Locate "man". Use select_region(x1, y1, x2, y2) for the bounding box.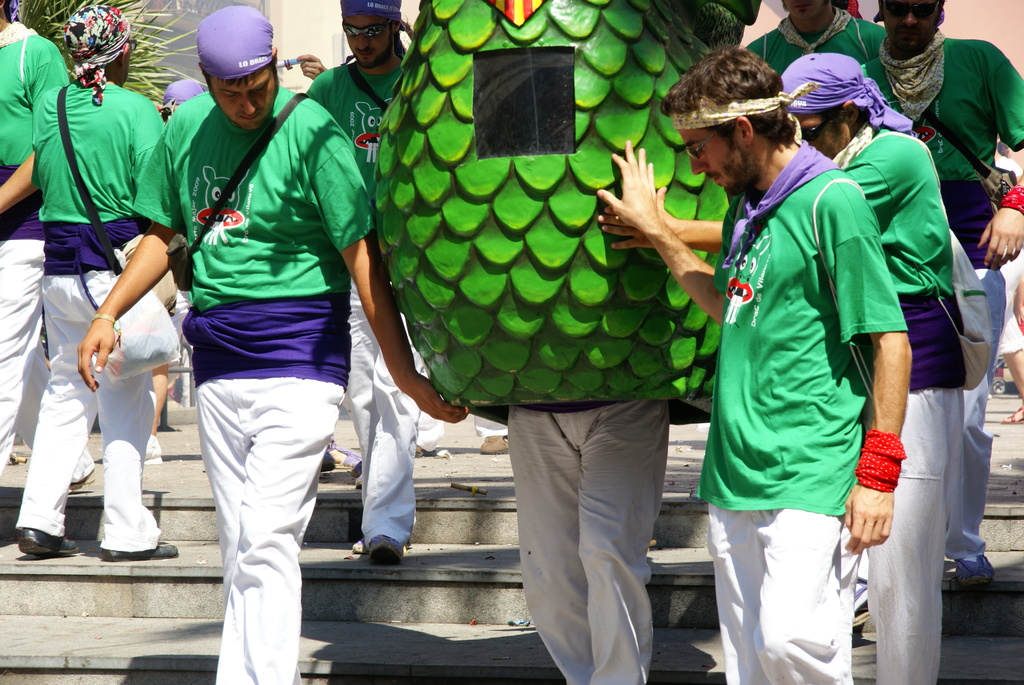
select_region(303, 0, 433, 567).
